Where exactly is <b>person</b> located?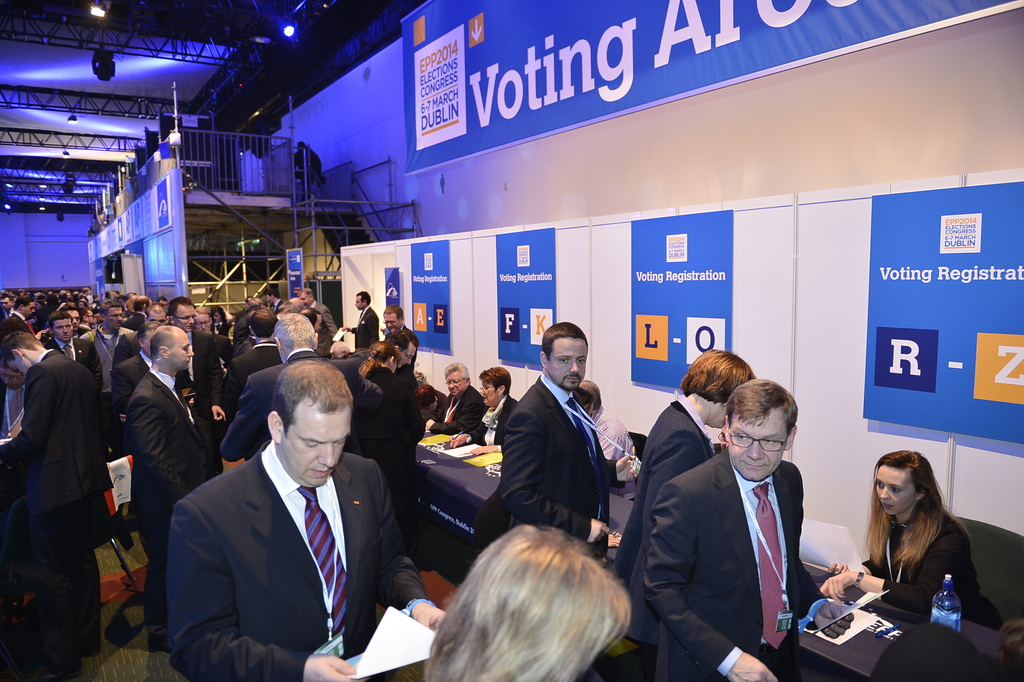
Its bounding box is <bbox>120, 321, 212, 640</bbox>.
